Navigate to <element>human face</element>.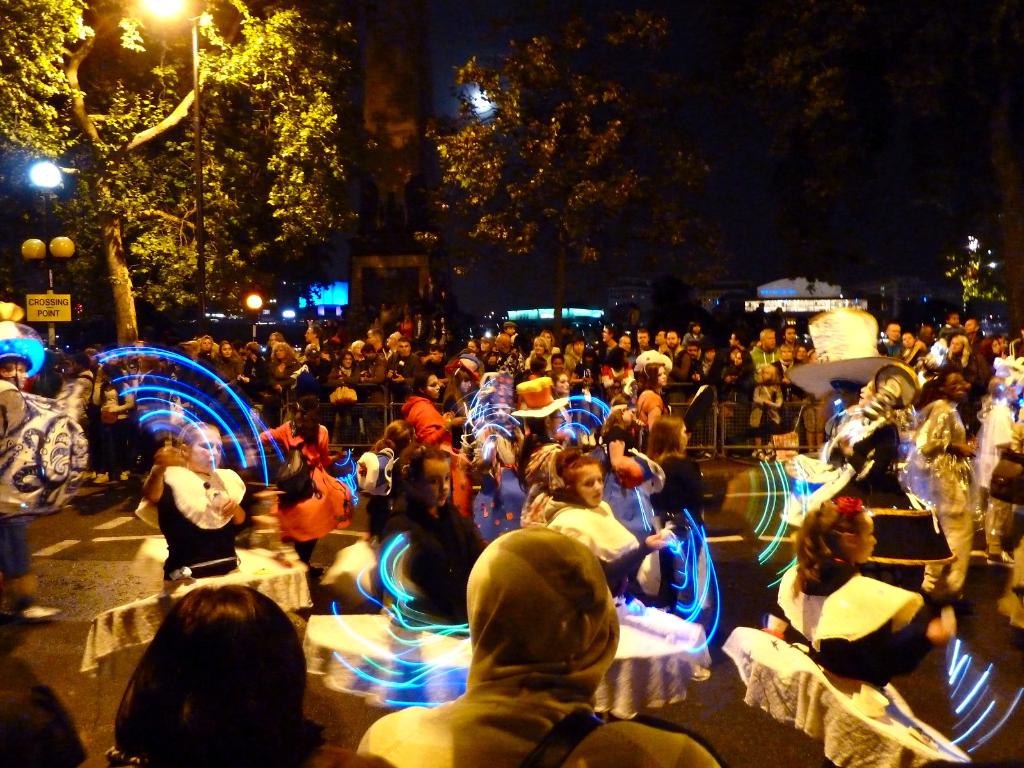
Navigation target: detection(479, 343, 488, 353).
